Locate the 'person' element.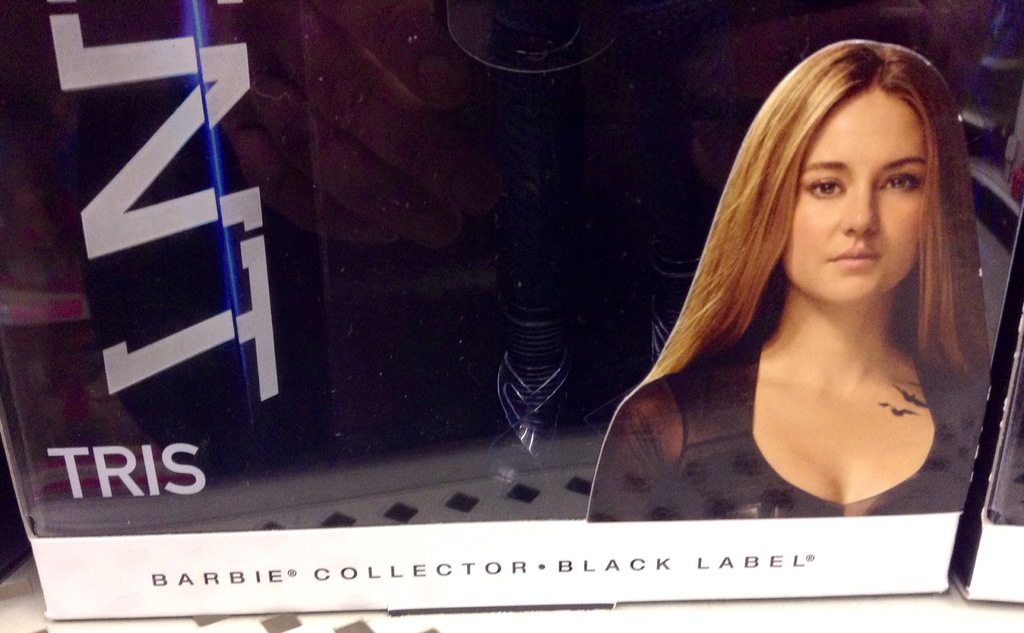
Element bbox: [548,51,977,552].
